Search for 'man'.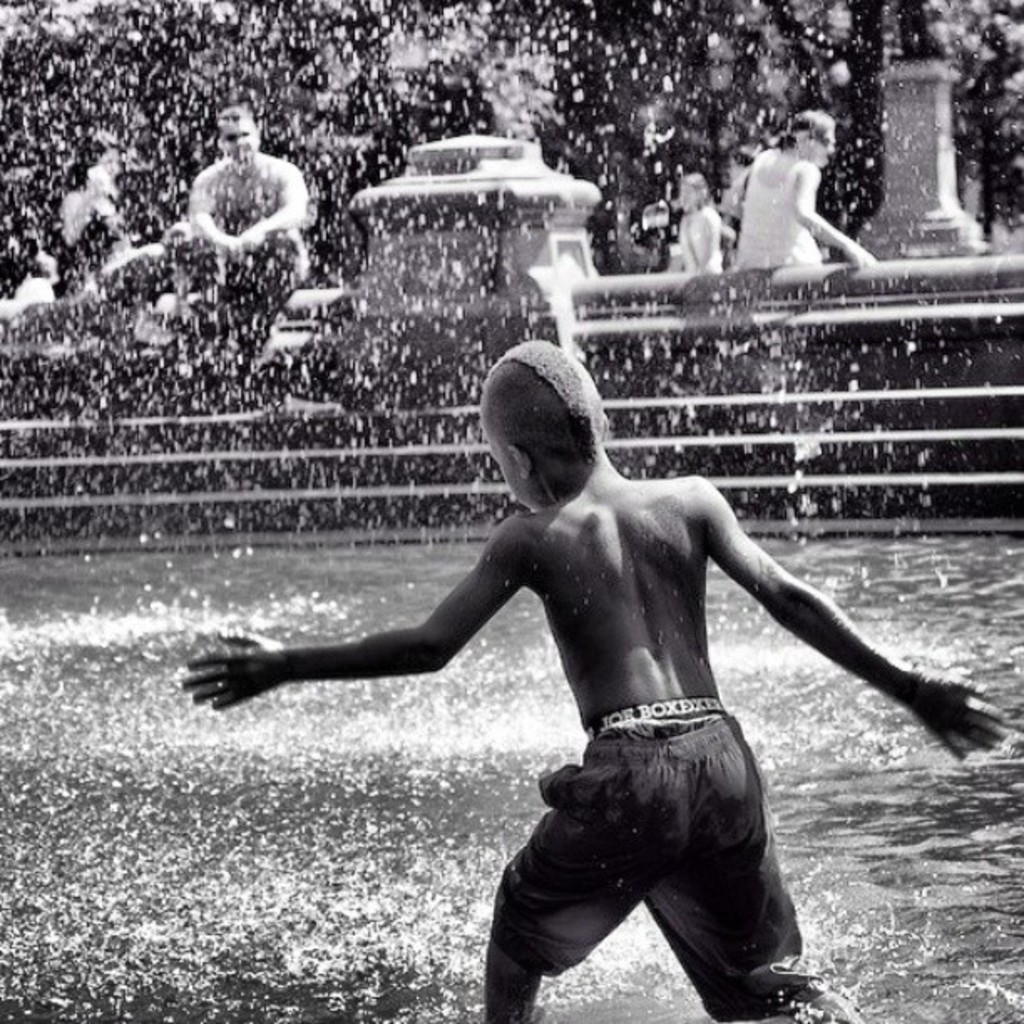
Found at Rect(154, 110, 328, 325).
